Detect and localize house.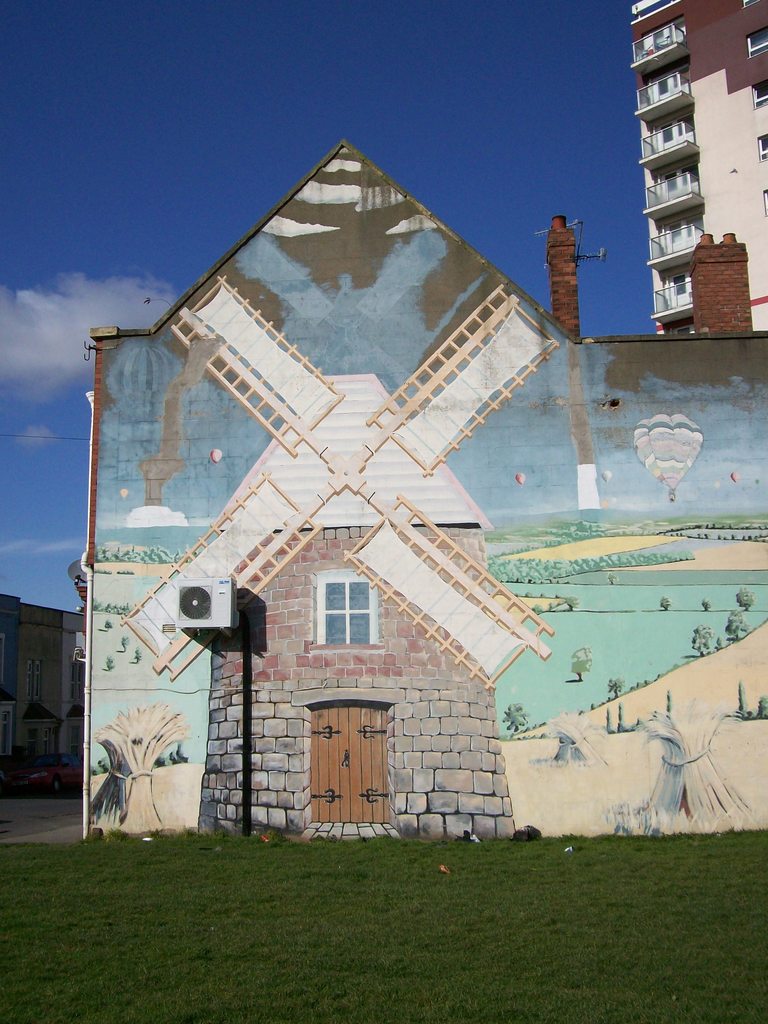
Localized at <region>625, 0, 767, 342</region>.
